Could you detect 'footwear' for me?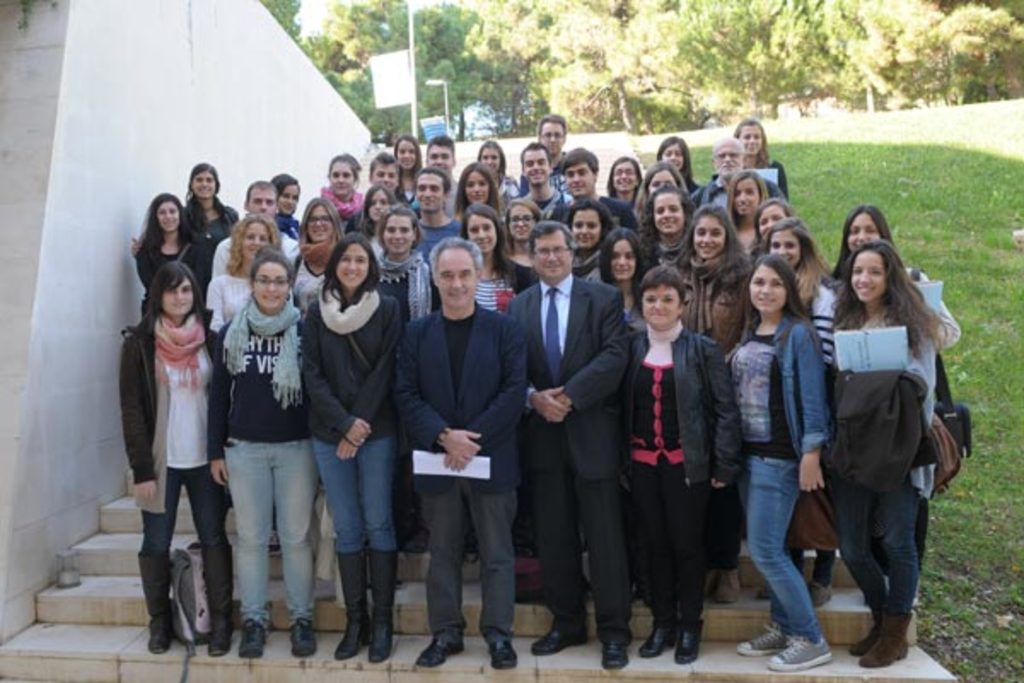
Detection result: [x1=736, y1=622, x2=790, y2=657].
